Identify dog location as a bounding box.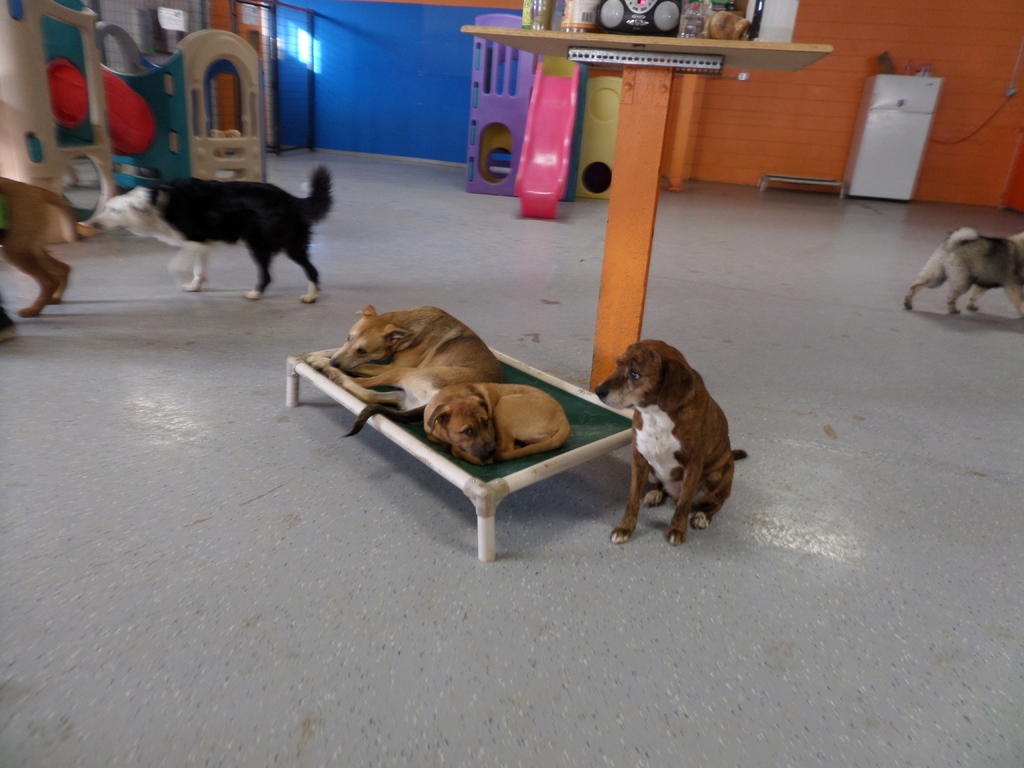
region(904, 226, 1023, 321).
